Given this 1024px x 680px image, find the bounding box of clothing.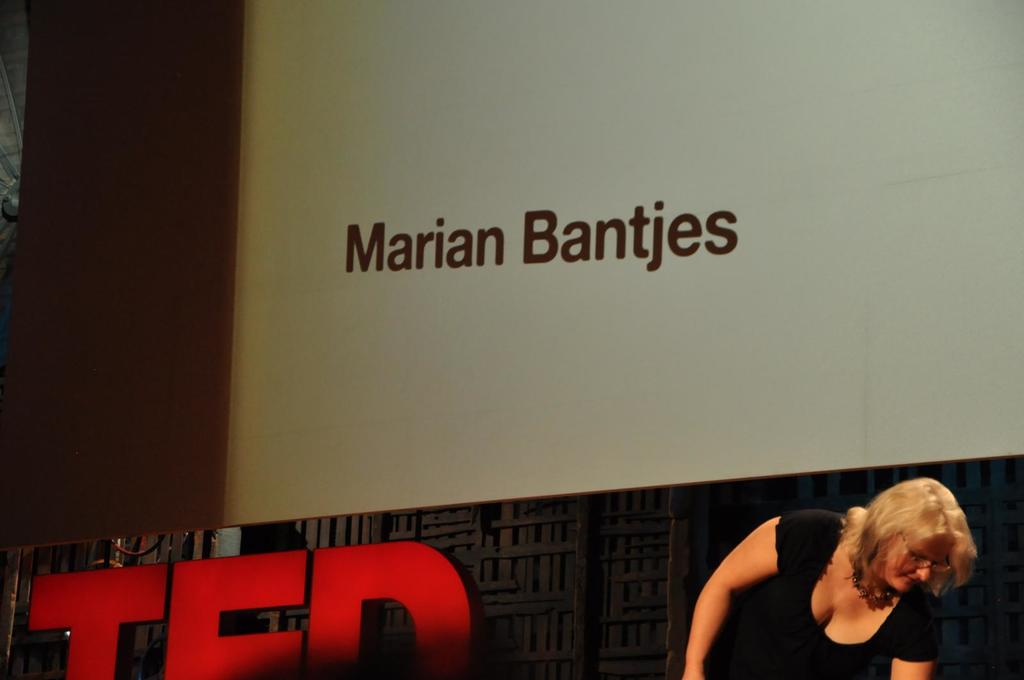
bbox=(706, 515, 954, 664).
